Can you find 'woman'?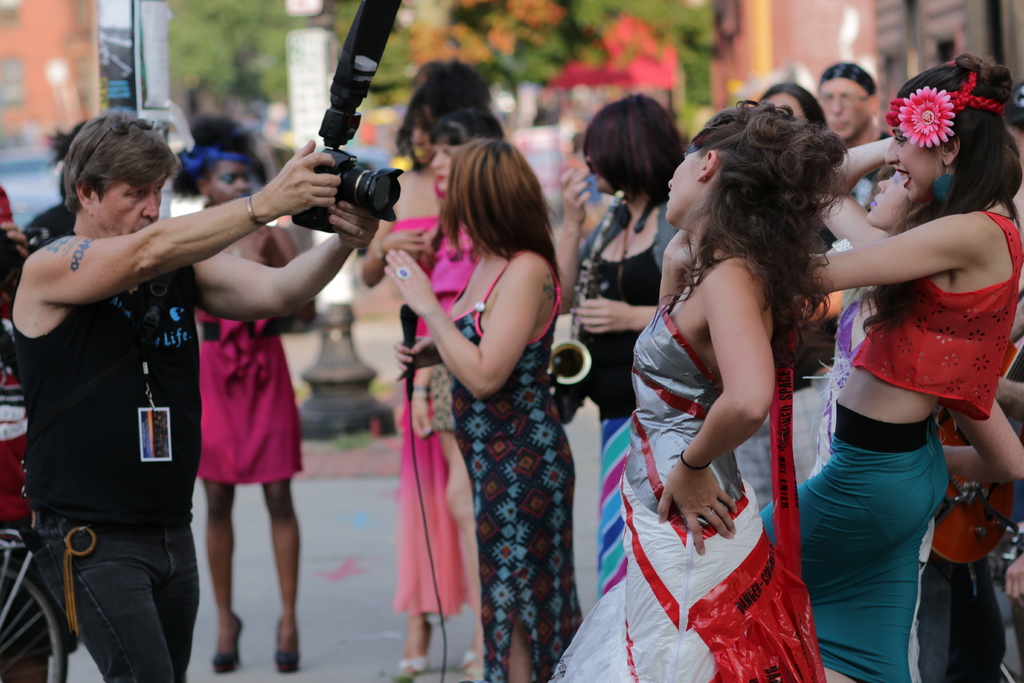
Yes, bounding box: [429, 107, 509, 226].
